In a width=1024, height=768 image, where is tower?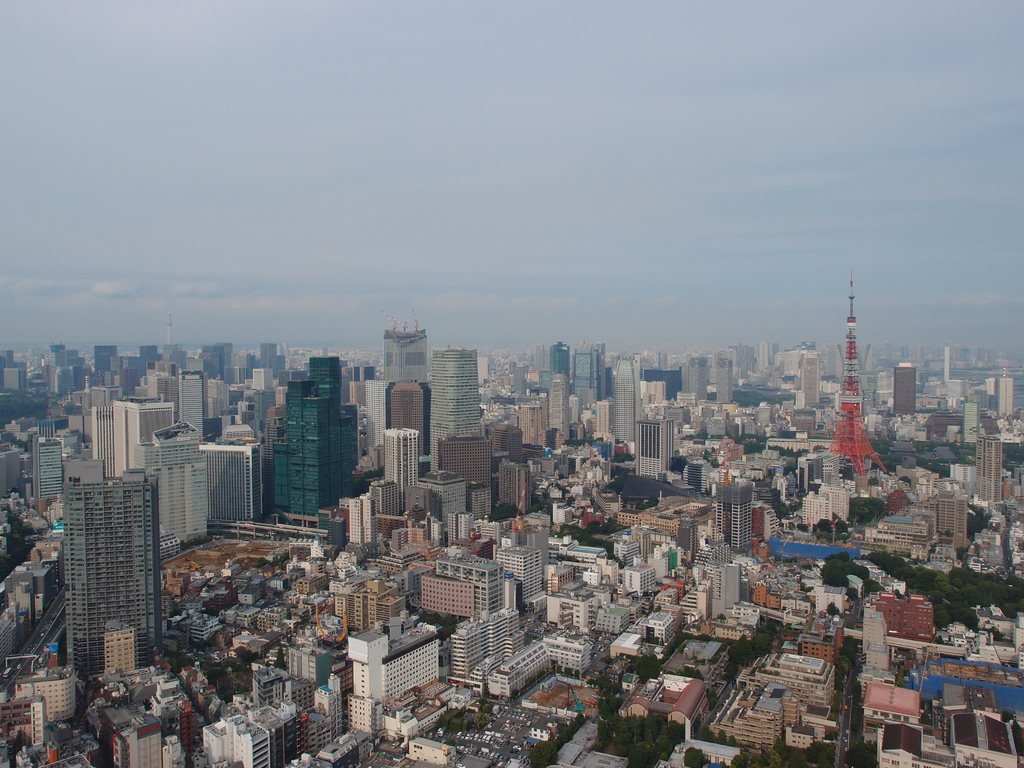
box=[977, 437, 996, 506].
